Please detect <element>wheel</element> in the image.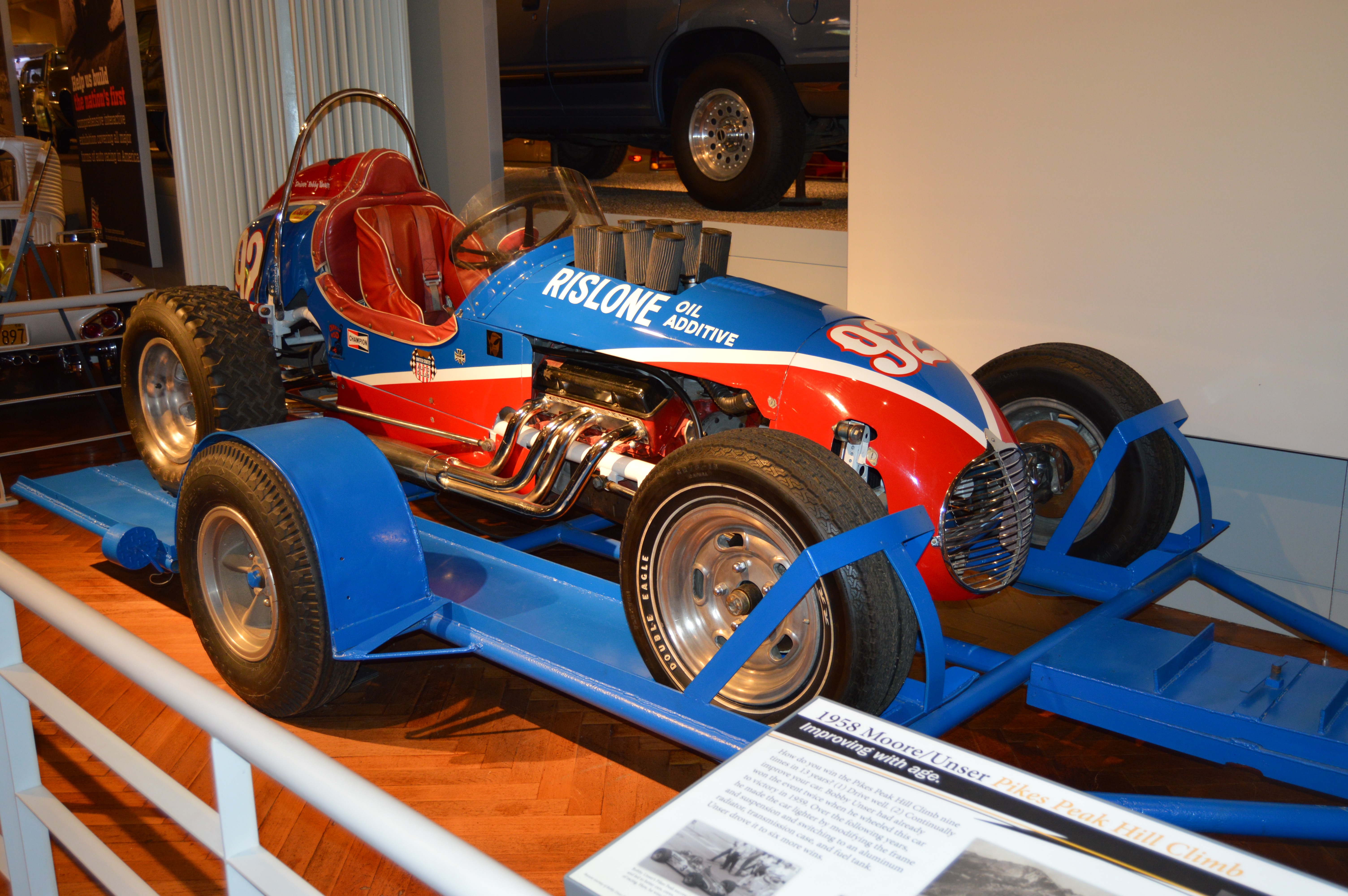
(35,25,39,36).
